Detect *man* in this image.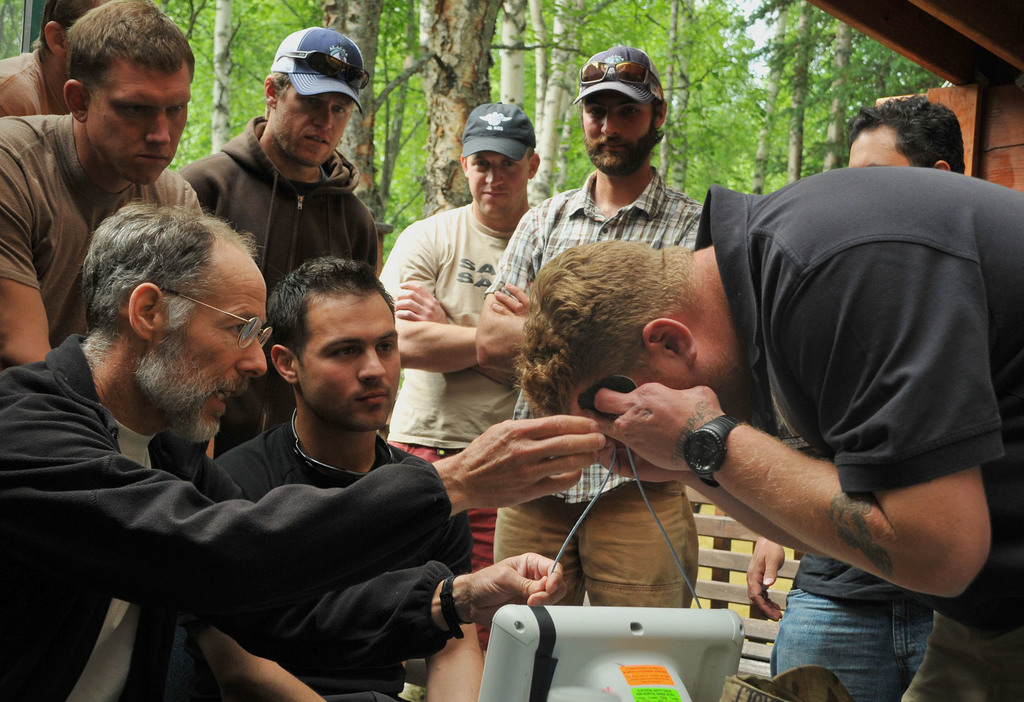
Detection: box(470, 46, 707, 617).
